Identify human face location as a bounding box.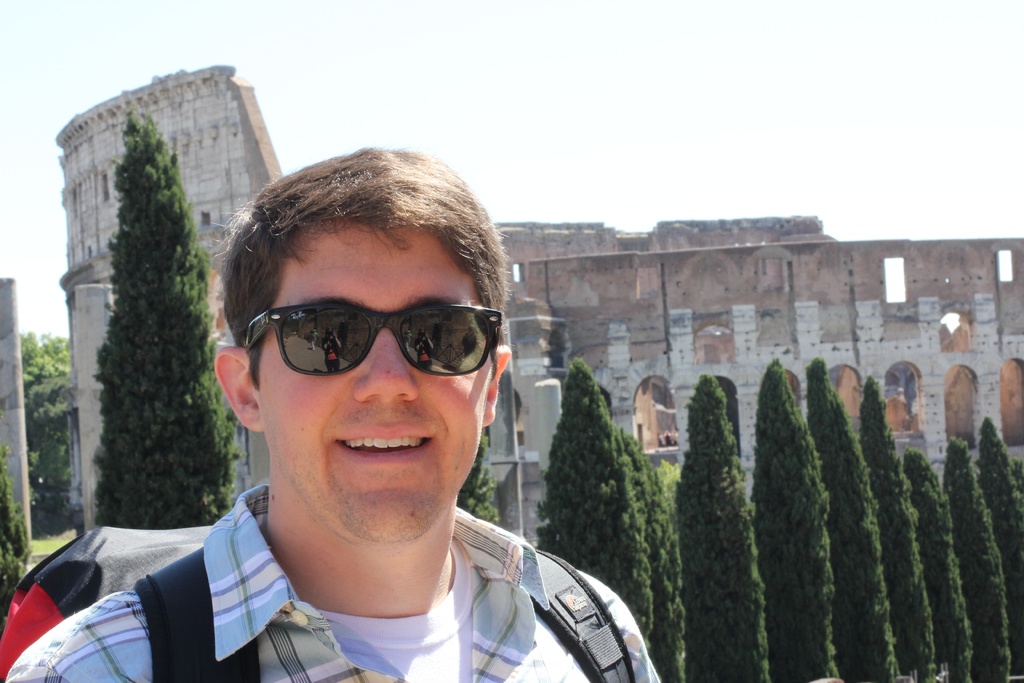
(left=250, top=220, right=499, bottom=544).
